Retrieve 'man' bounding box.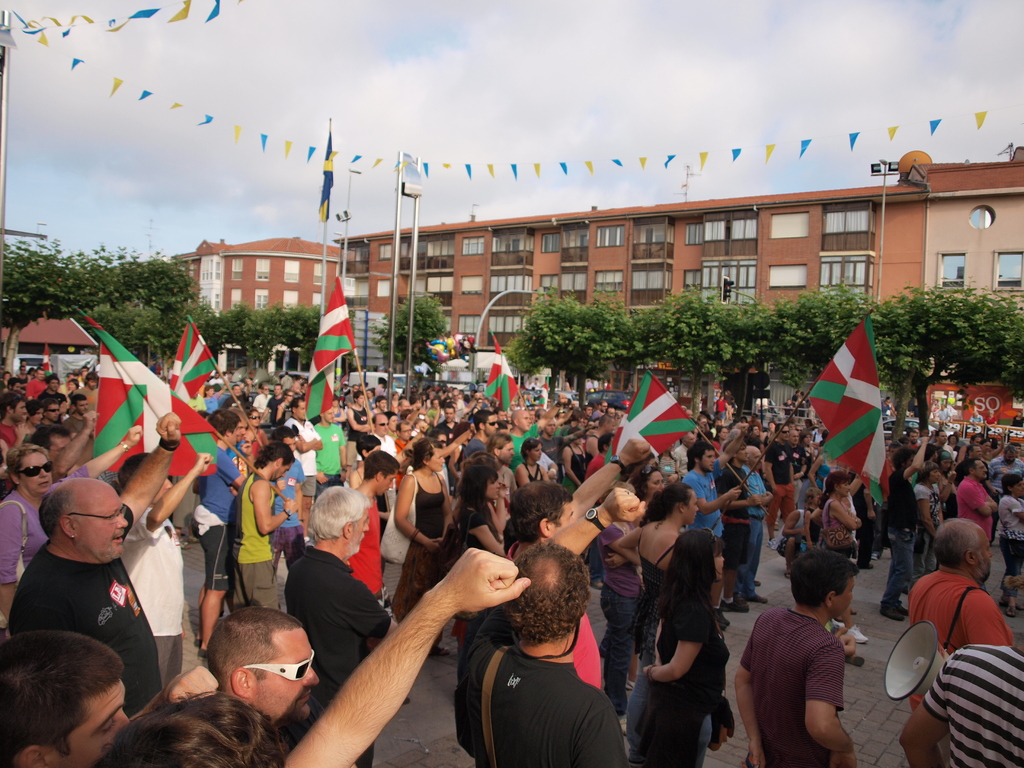
Bounding box: x1=0, y1=630, x2=214, y2=767.
